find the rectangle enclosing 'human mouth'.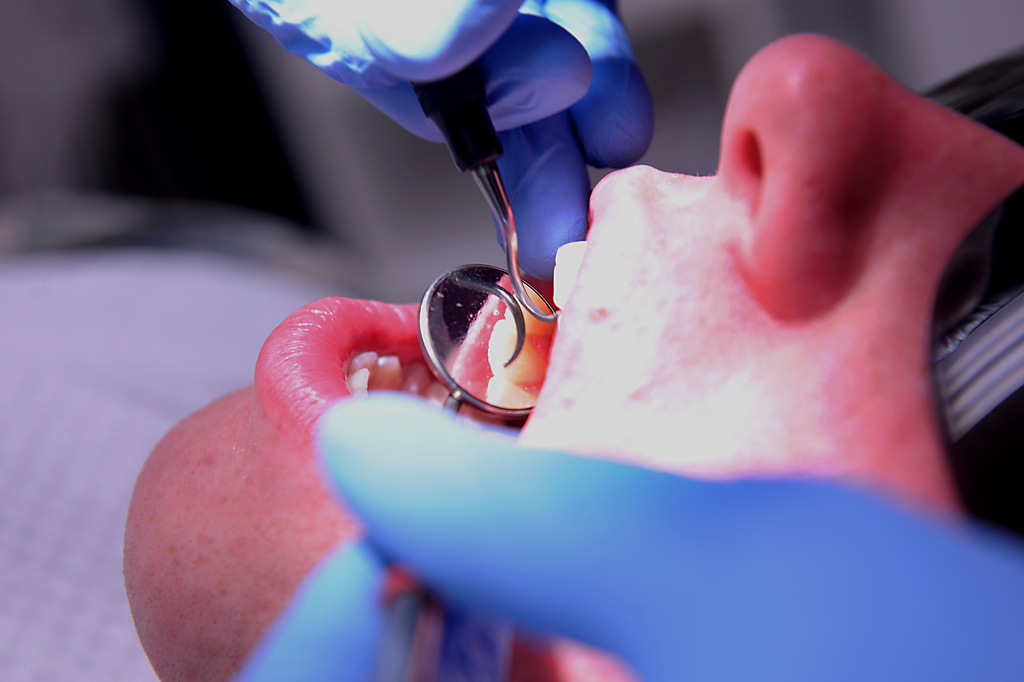
detection(262, 162, 662, 448).
